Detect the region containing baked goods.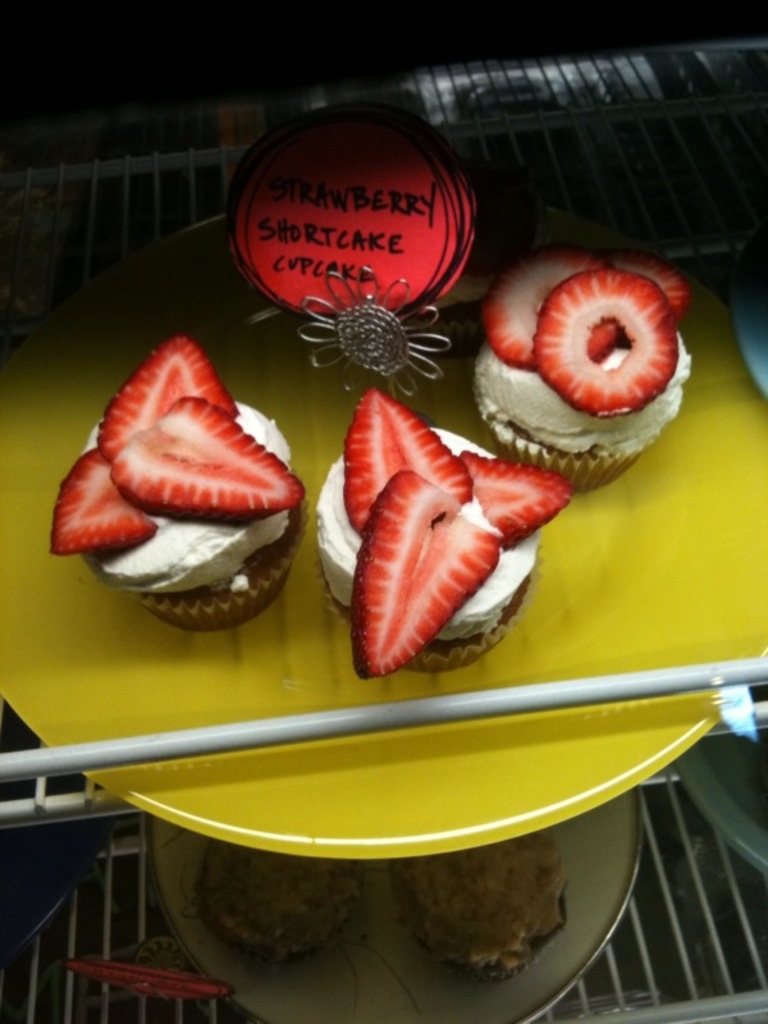
[x1=471, y1=243, x2=687, y2=499].
